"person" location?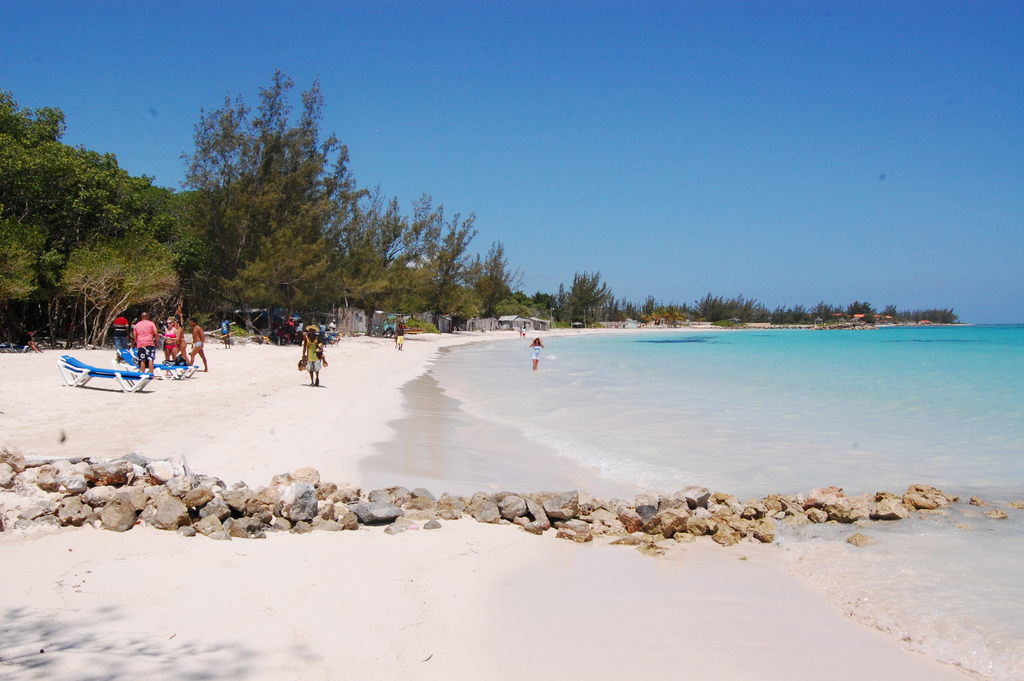
297, 324, 323, 385
